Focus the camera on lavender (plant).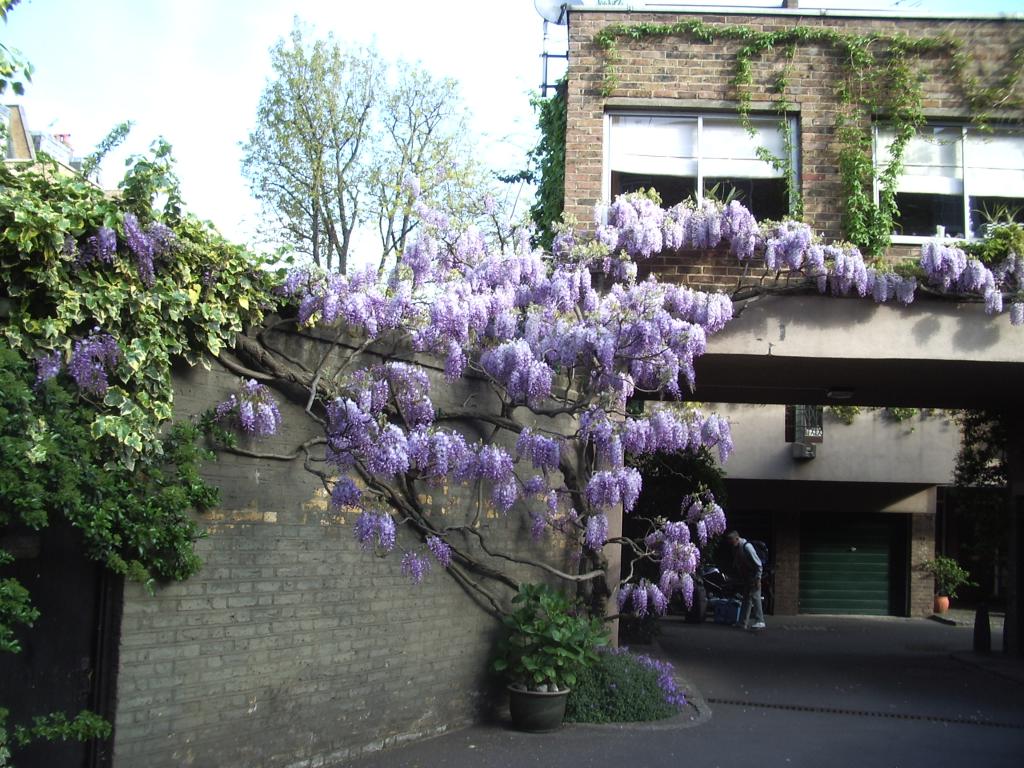
Focus region: x1=230 y1=376 x2=277 y2=435.
